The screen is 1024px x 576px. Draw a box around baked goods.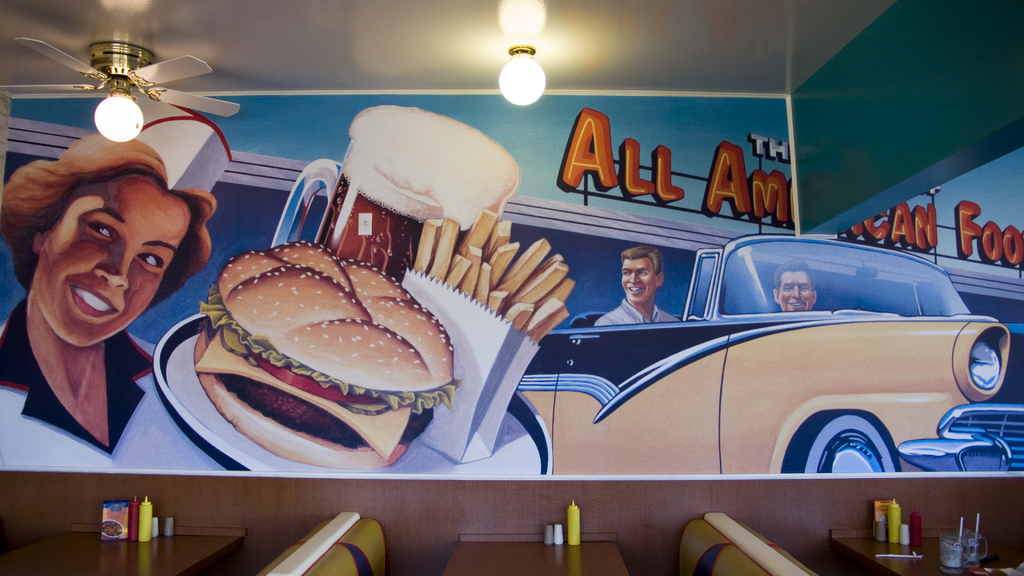
bbox=[189, 244, 445, 469].
